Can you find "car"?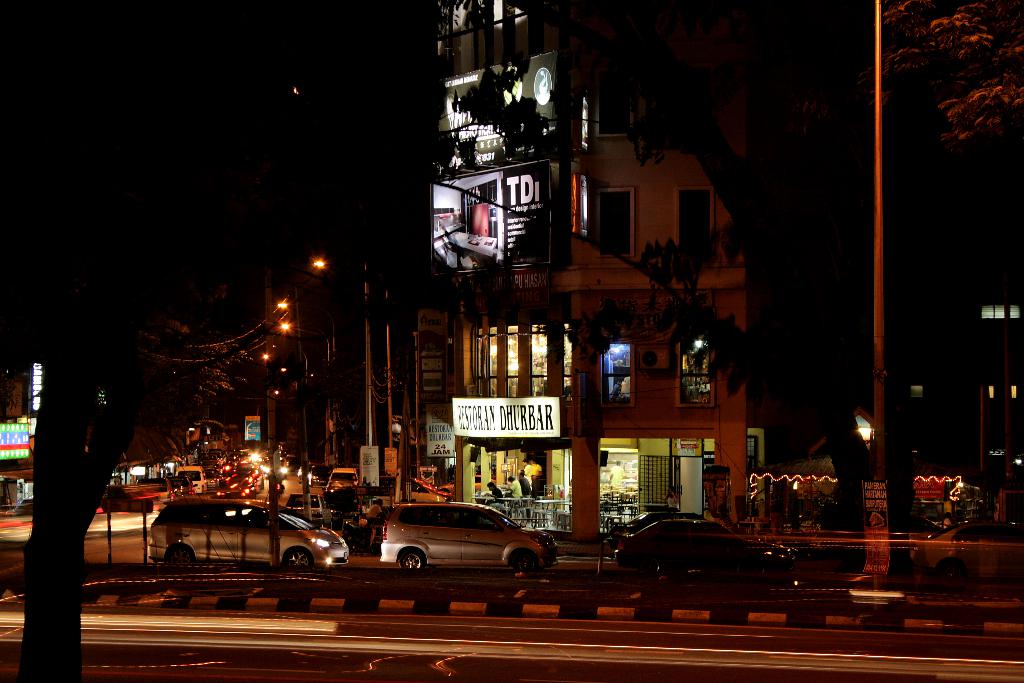
Yes, bounding box: bbox=[306, 466, 331, 490].
